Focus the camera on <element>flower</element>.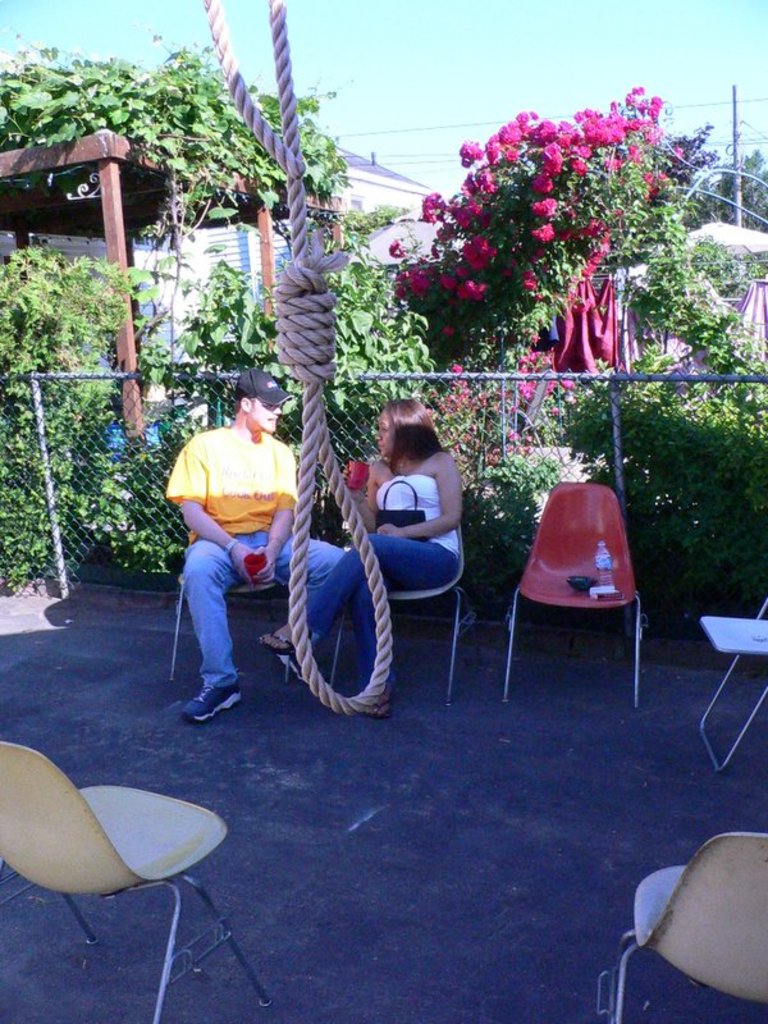
Focus region: 436, 321, 458, 342.
